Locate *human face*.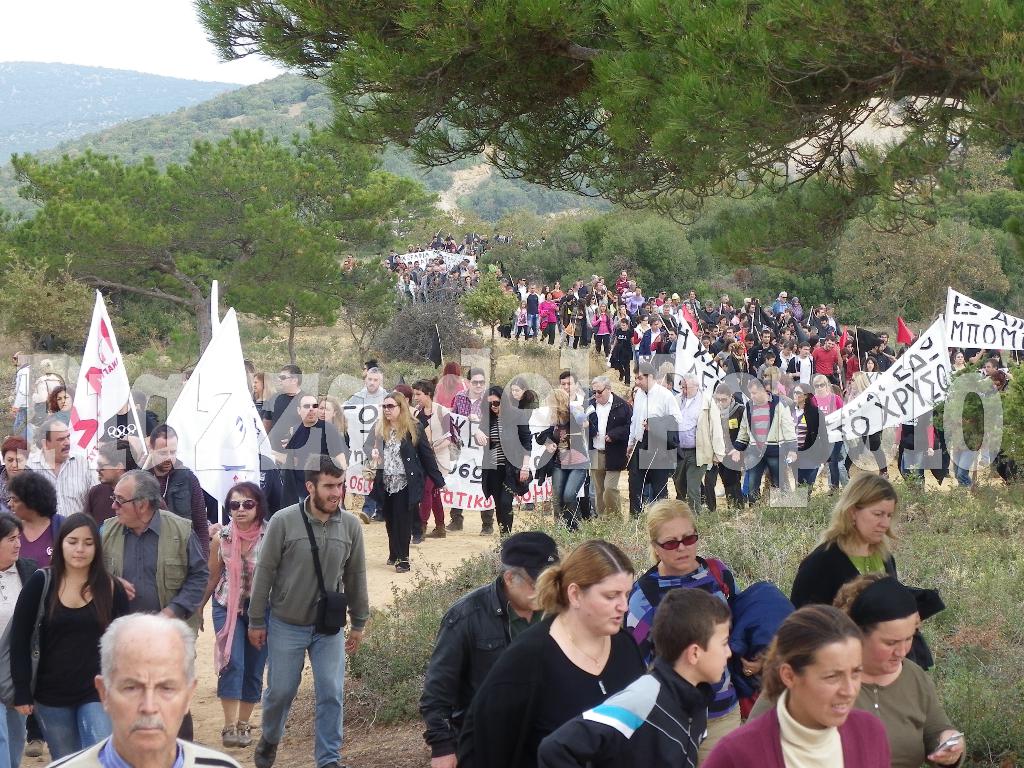
Bounding box: 509,575,541,615.
